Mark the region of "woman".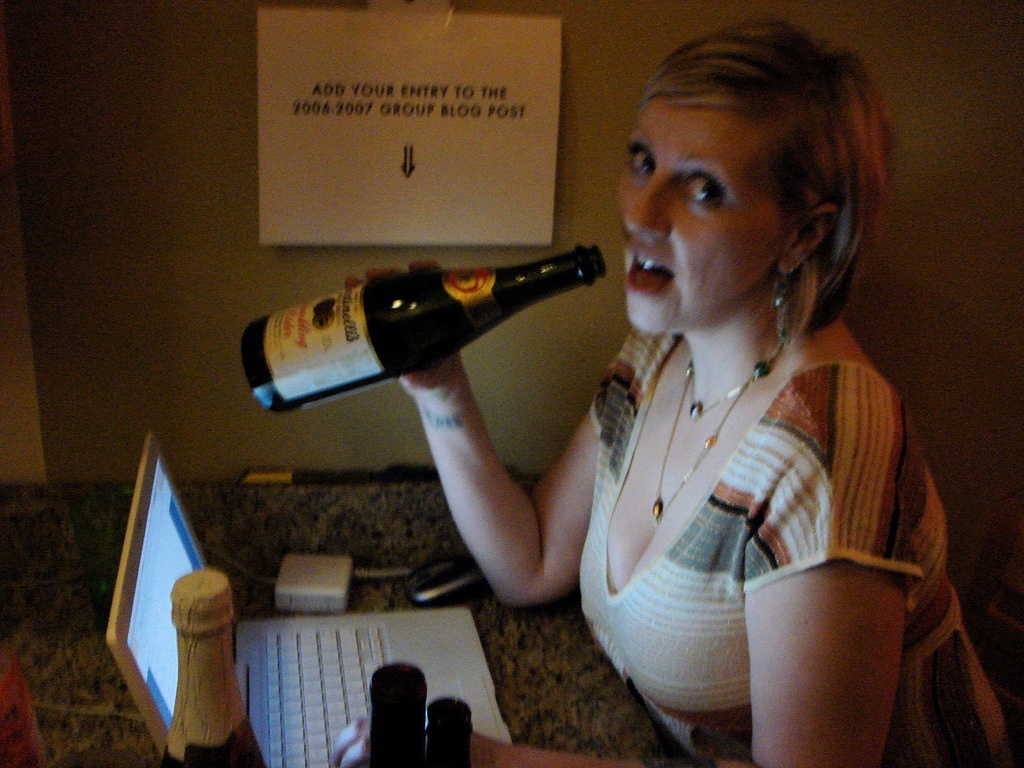
Region: locate(509, 3, 978, 753).
